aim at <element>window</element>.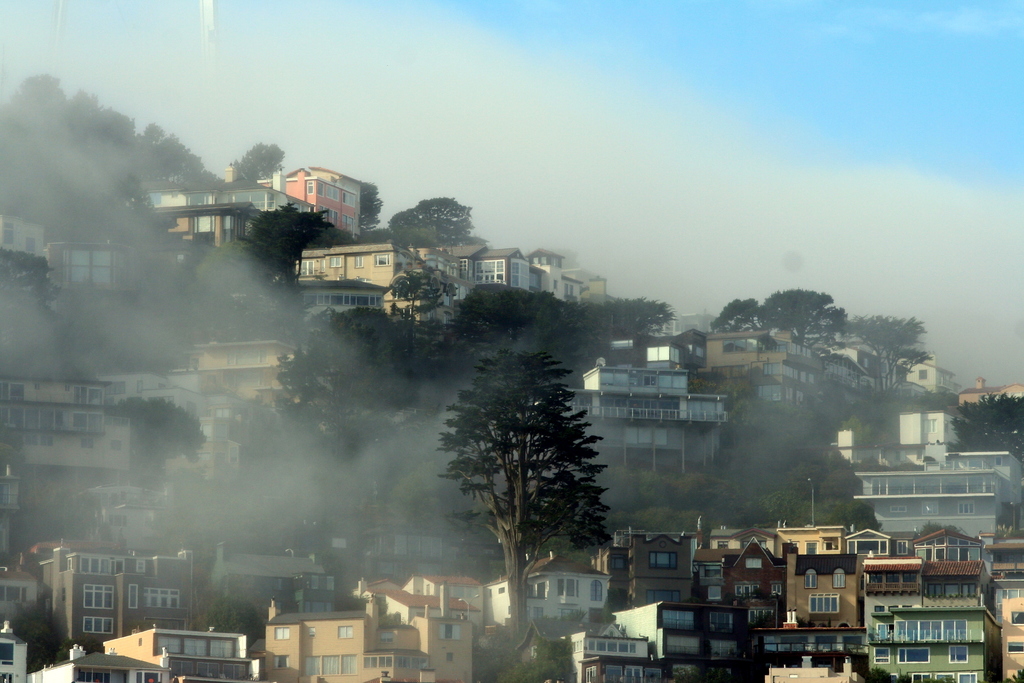
Aimed at l=954, t=647, r=966, b=660.
